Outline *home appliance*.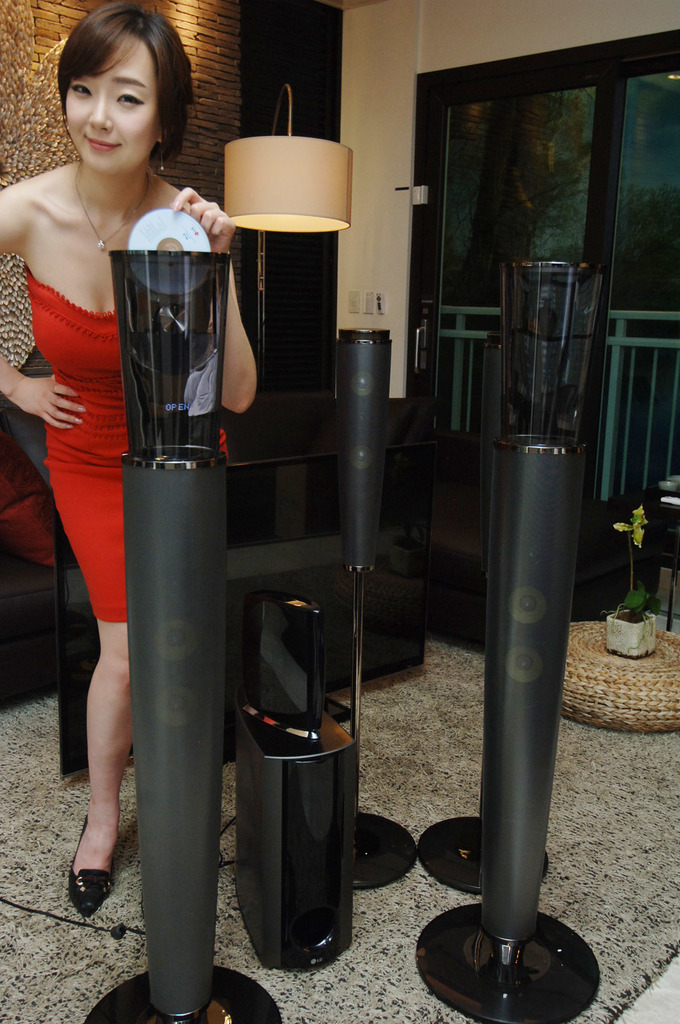
Outline: [85, 252, 283, 1023].
